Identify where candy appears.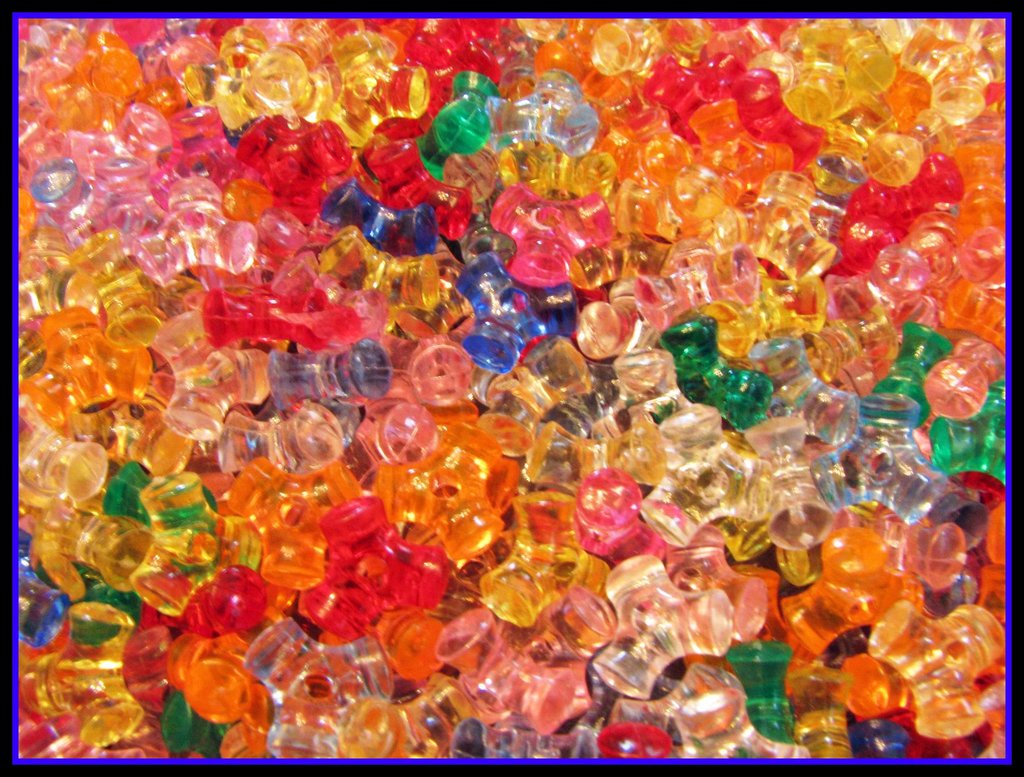
Appears at left=18, top=17, right=1007, bottom=759.
